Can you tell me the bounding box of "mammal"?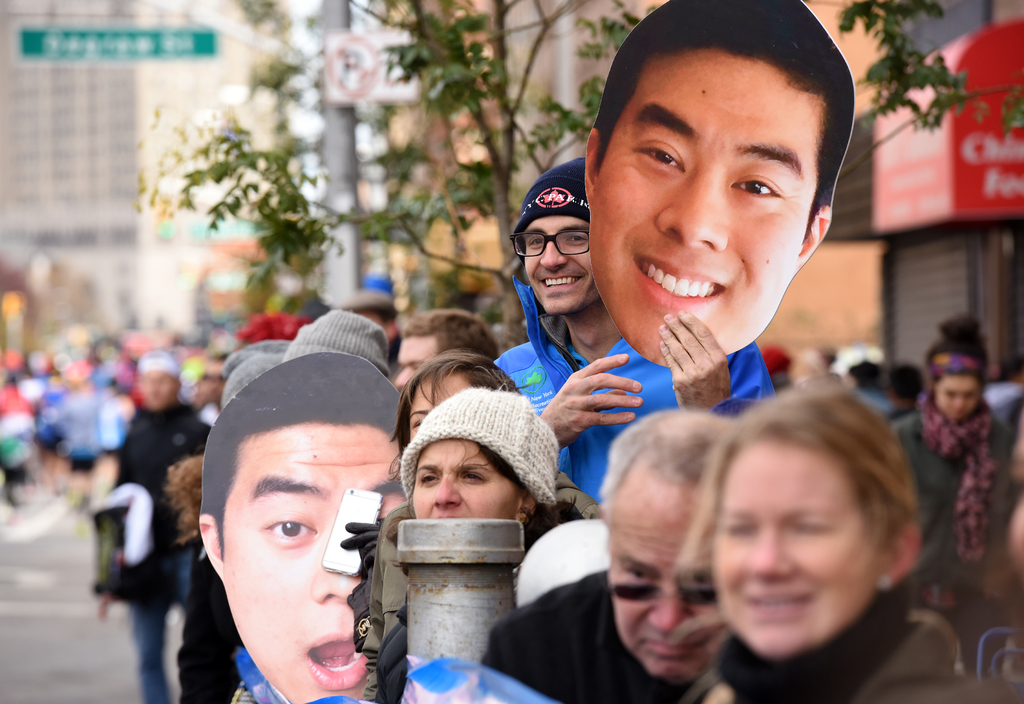
bbox=(885, 312, 997, 618).
